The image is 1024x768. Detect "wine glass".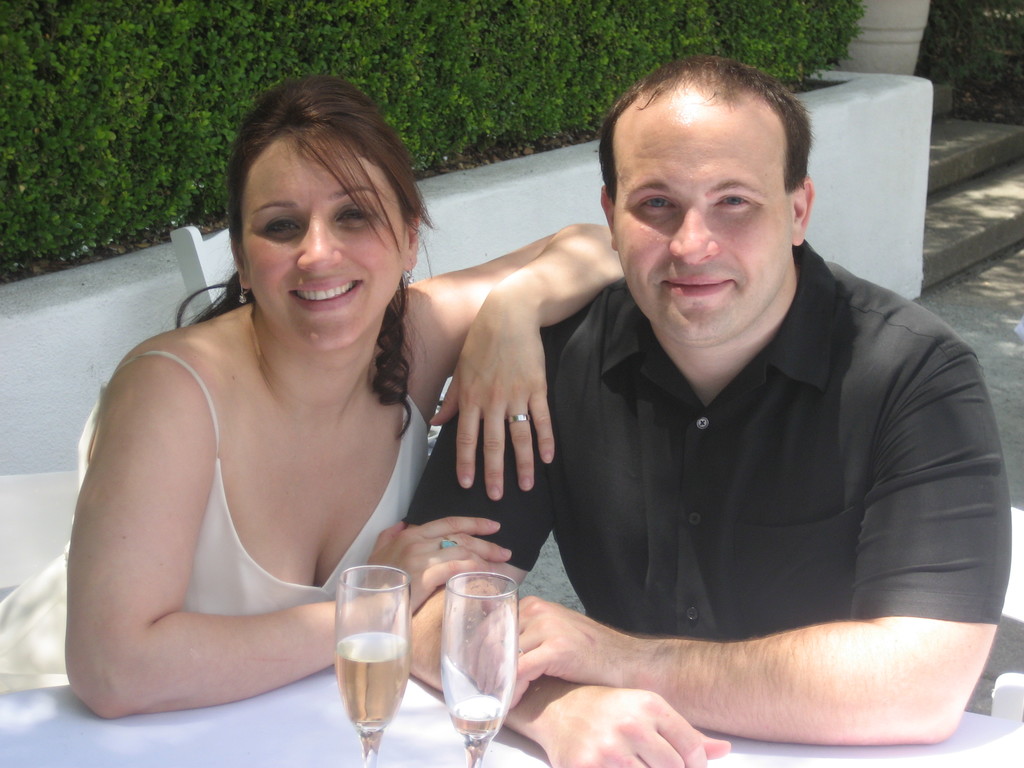
Detection: 444/570/520/766.
